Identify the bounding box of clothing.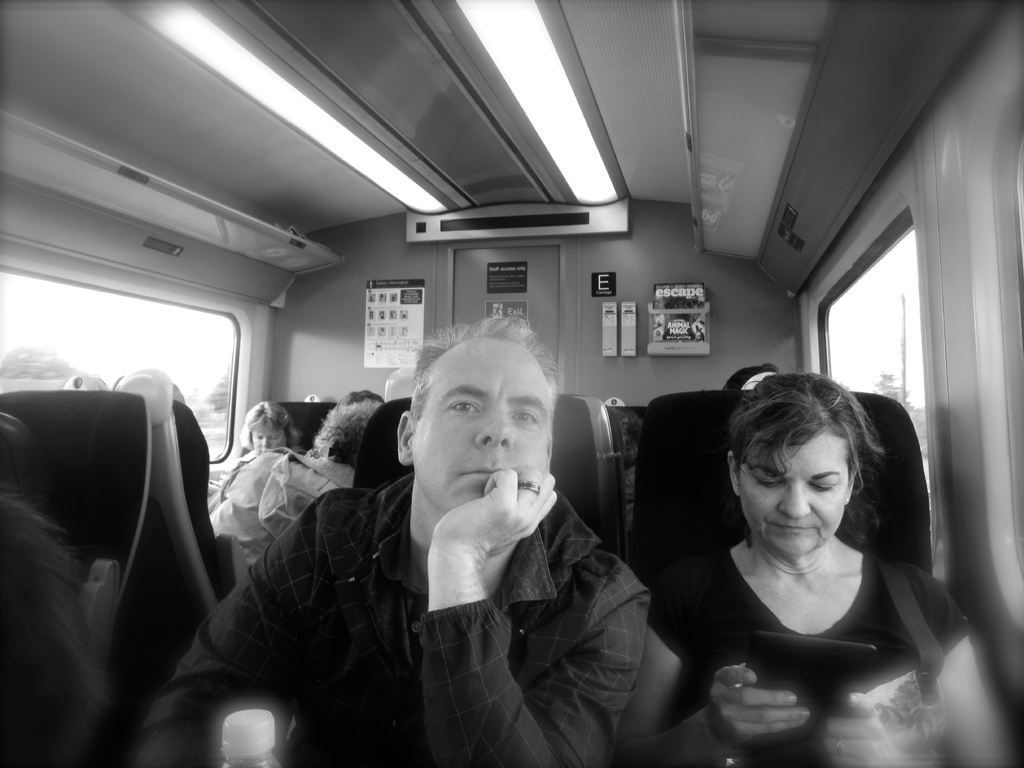
Rect(214, 386, 679, 764).
